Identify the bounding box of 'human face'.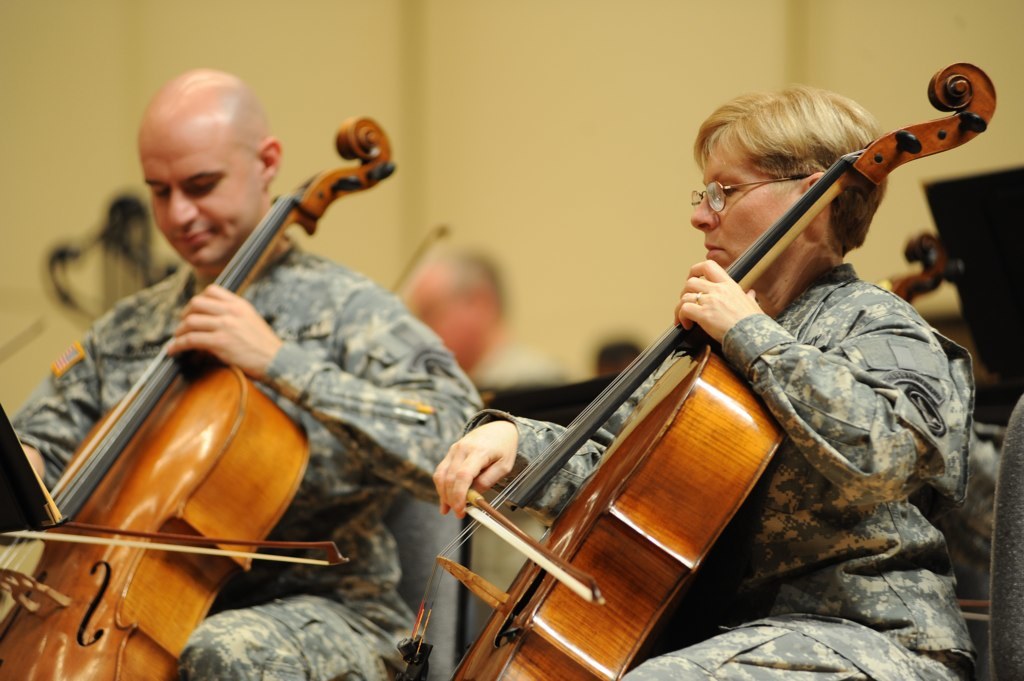
Rect(690, 135, 803, 273).
